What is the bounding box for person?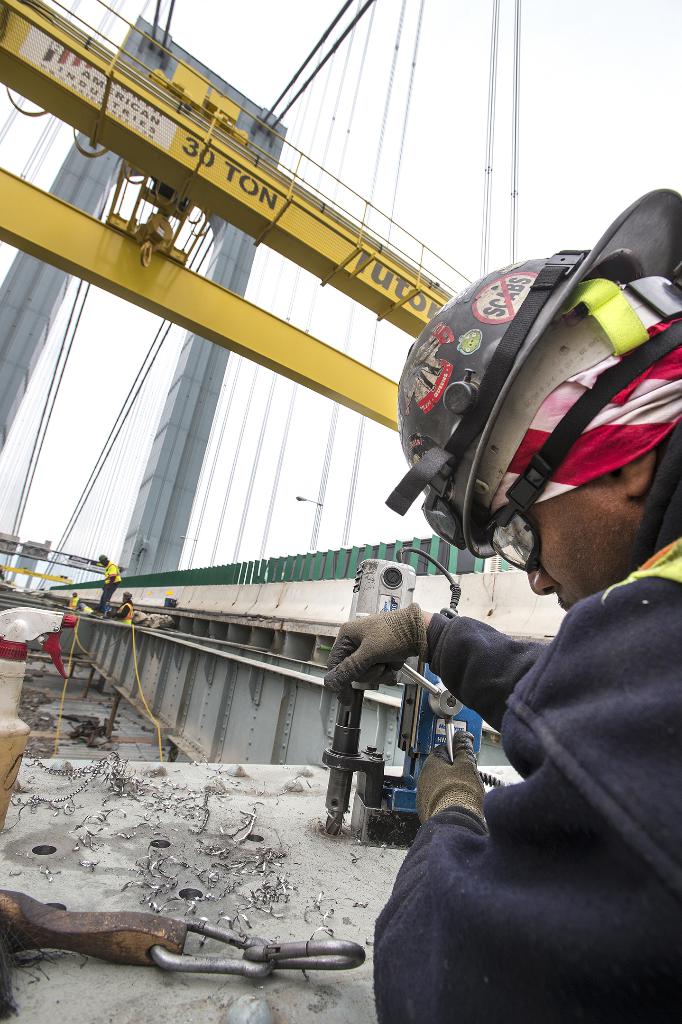
[116,593,135,624].
